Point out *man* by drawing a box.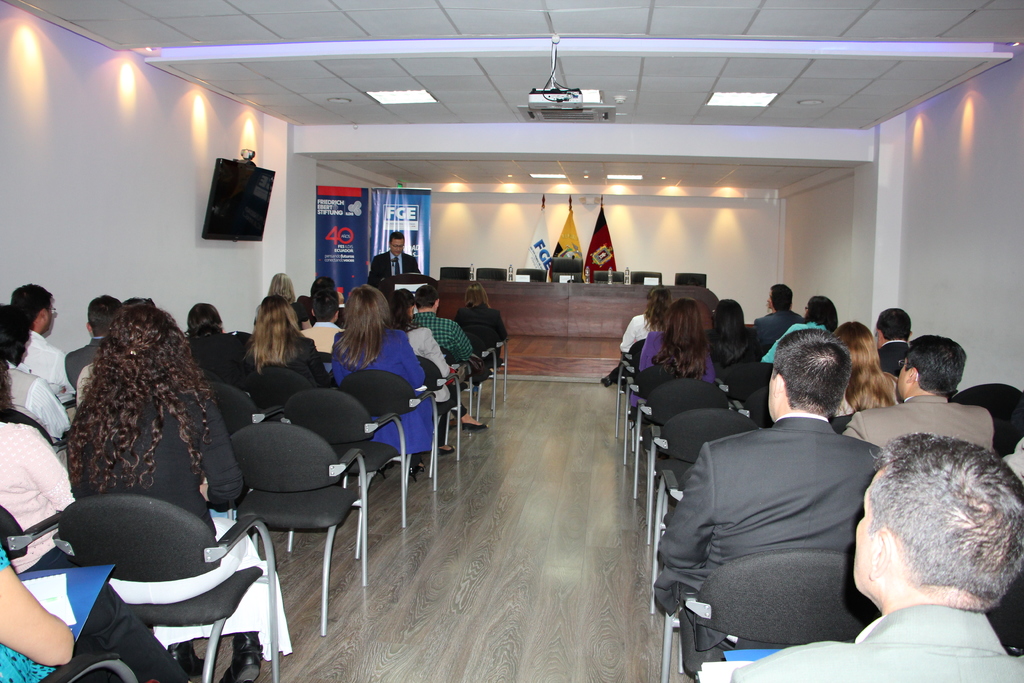
crop(367, 232, 420, 320).
